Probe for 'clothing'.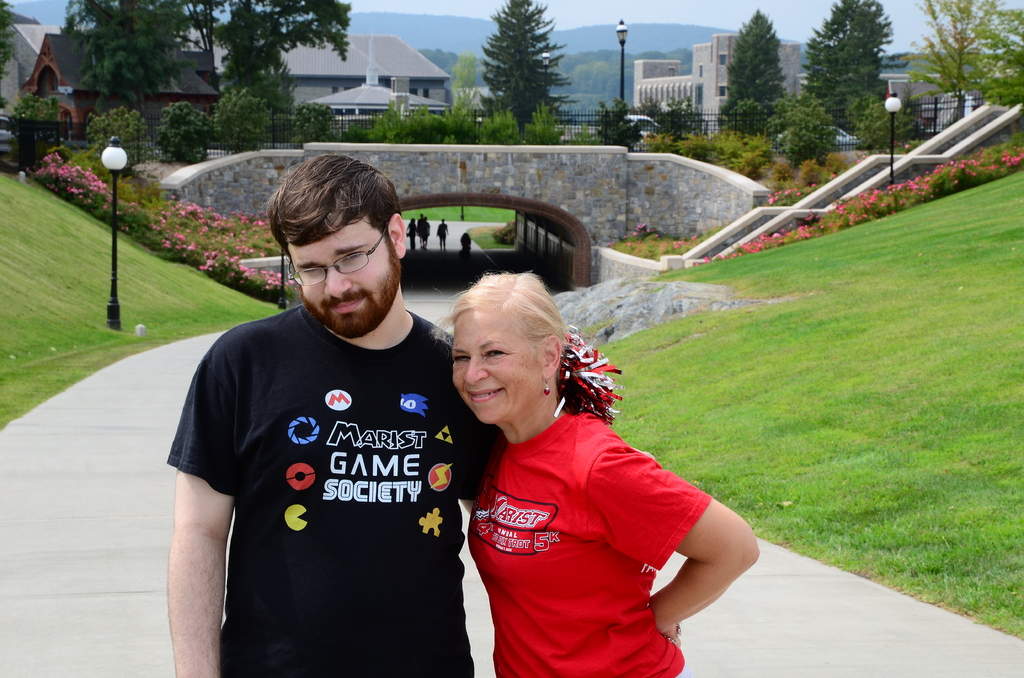
Probe result: BBox(468, 408, 712, 677).
